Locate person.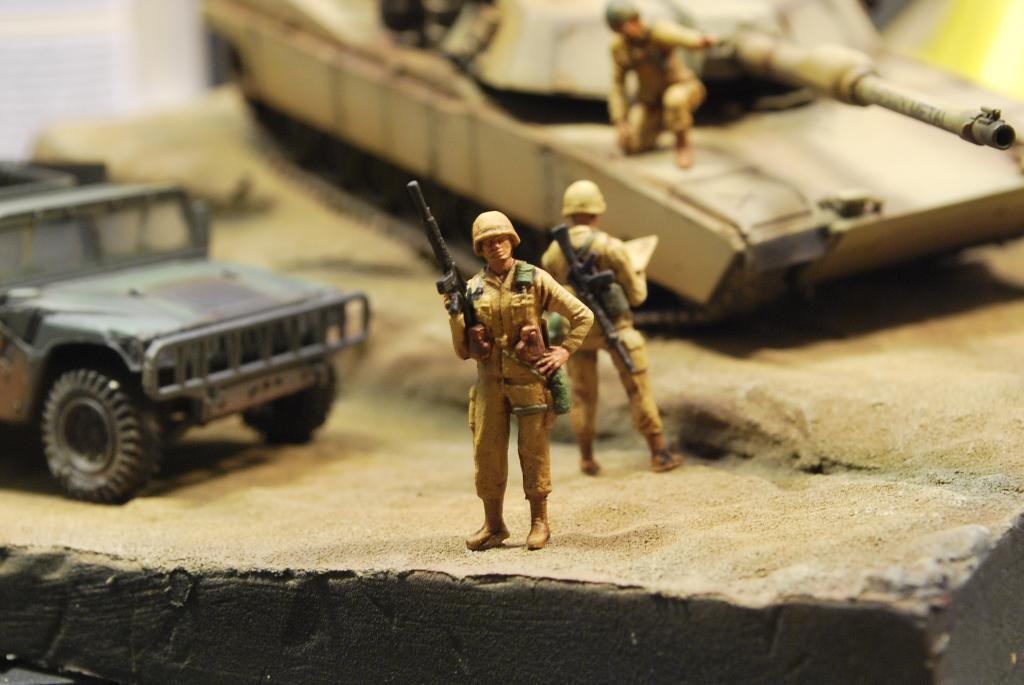
Bounding box: x1=604 y1=0 x2=726 y2=167.
